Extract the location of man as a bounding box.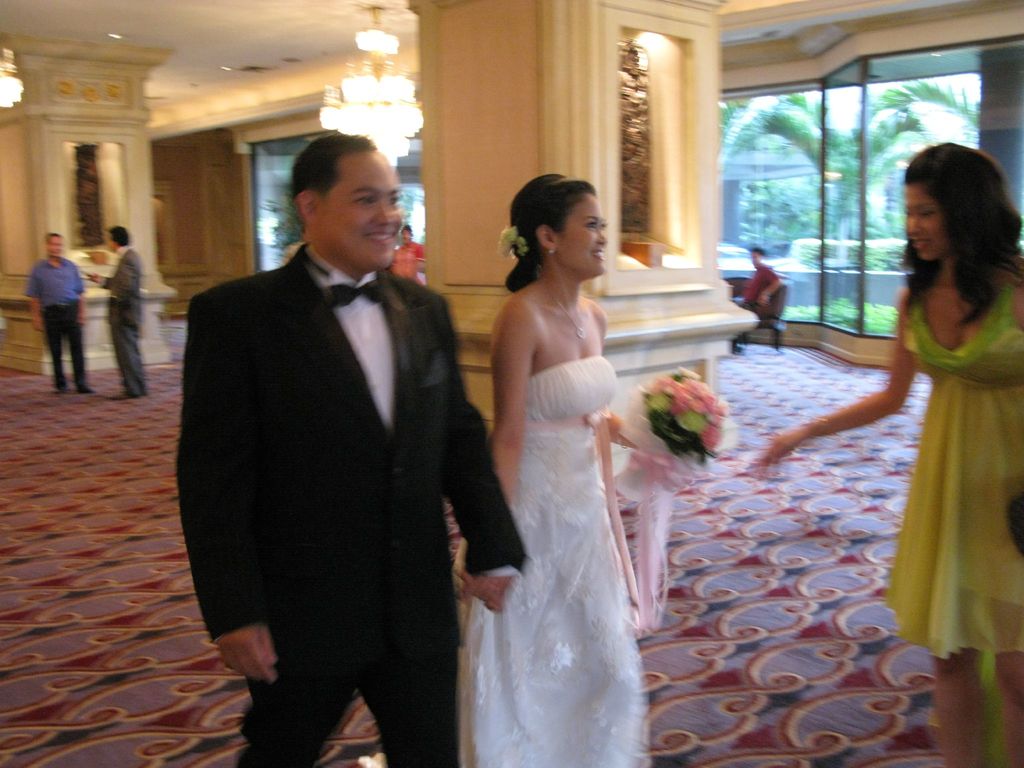
x1=76 y1=228 x2=150 y2=406.
